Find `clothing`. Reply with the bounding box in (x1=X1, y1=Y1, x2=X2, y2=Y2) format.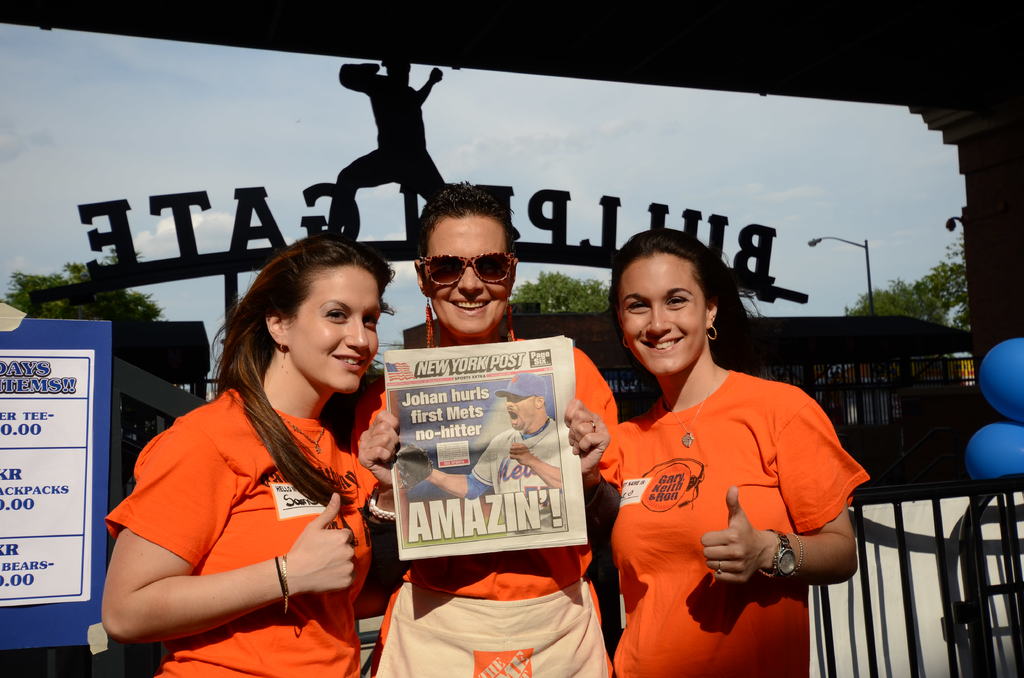
(x1=595, y1=336, x2=853, y2=646).
